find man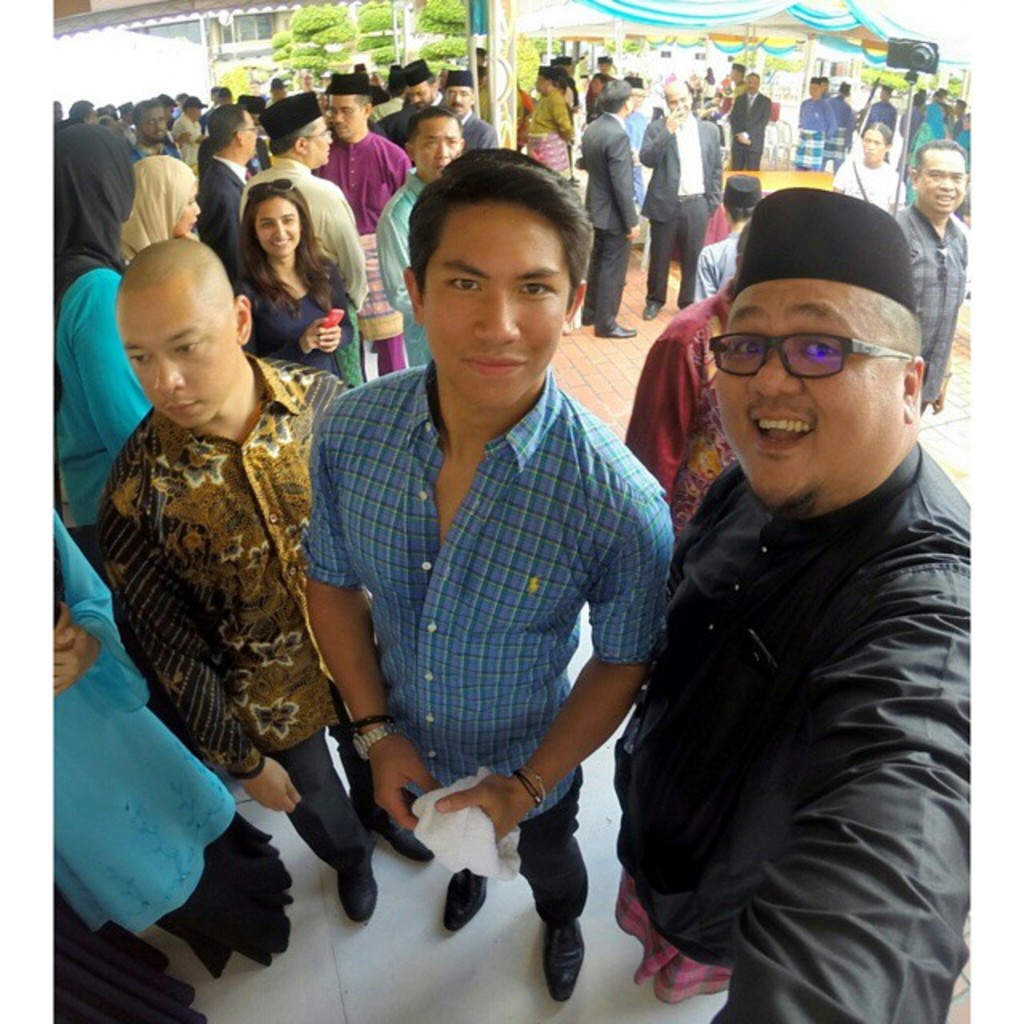
locate(637, 78, 725, 314)
